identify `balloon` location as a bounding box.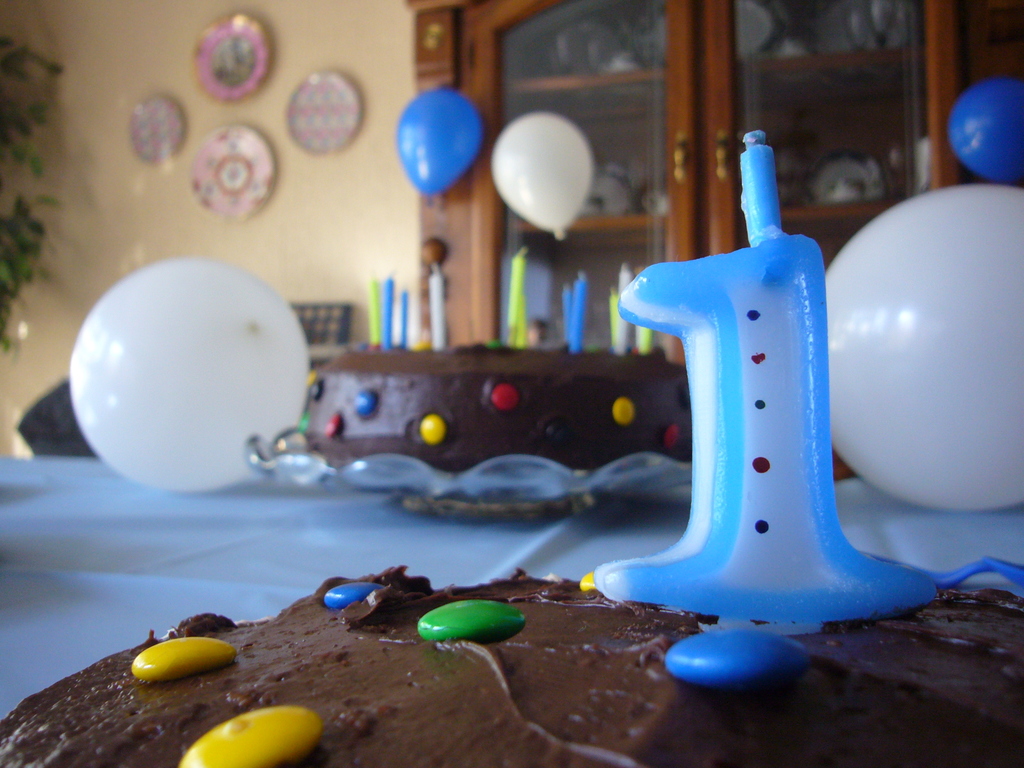
397, 88, 483, 202.
